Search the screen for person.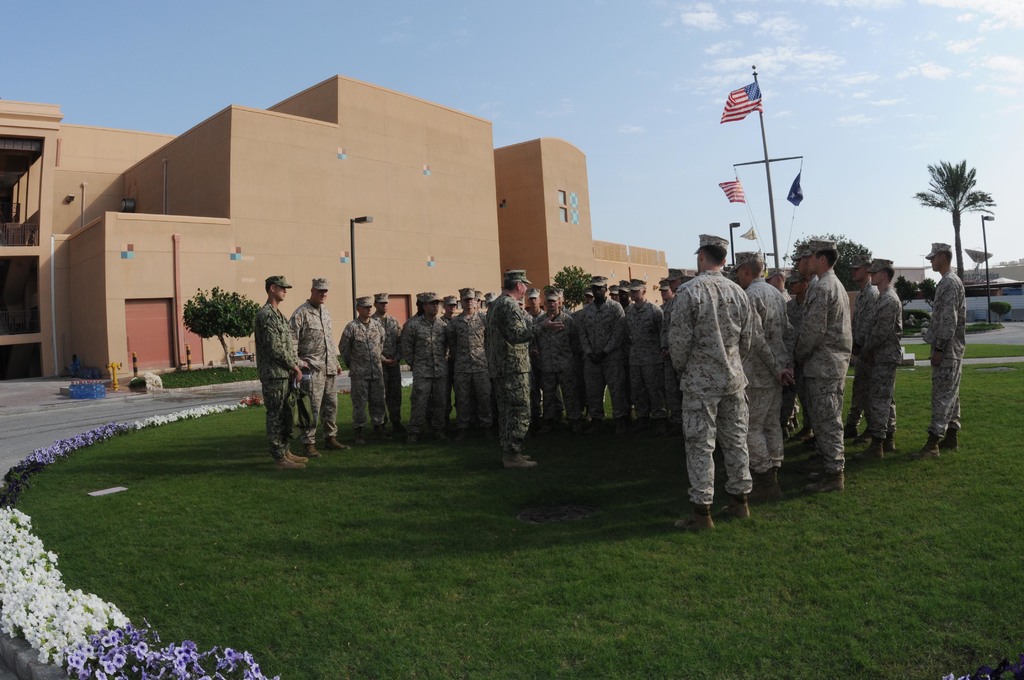
Found at bbox=(739, 263, 801, 478).
